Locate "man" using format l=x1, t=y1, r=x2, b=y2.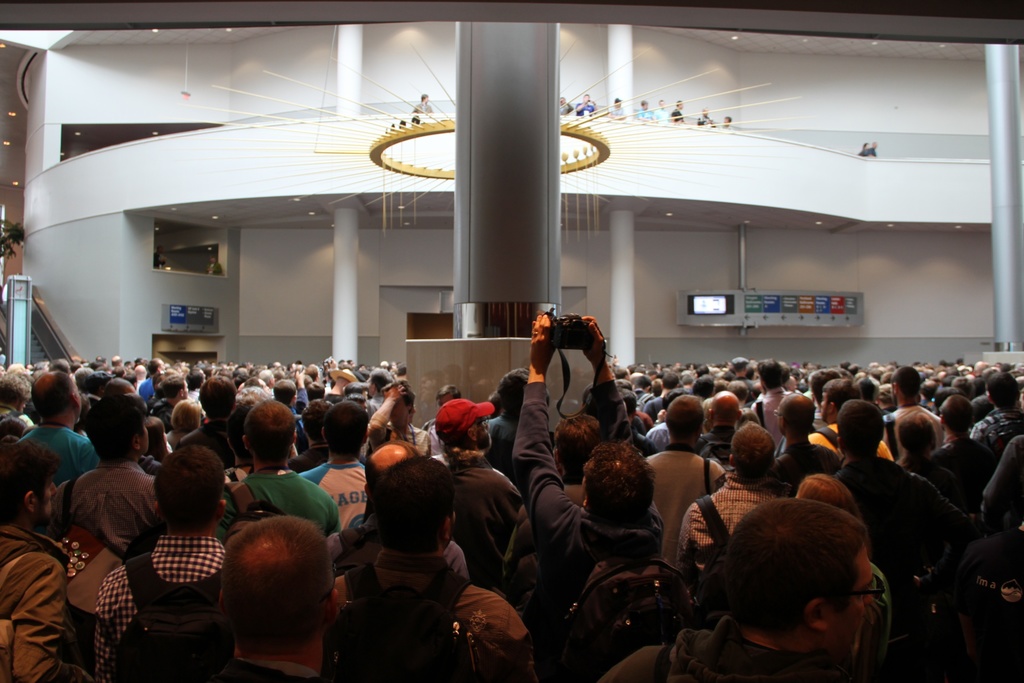
l=666, t=97, r=687, b=124.
